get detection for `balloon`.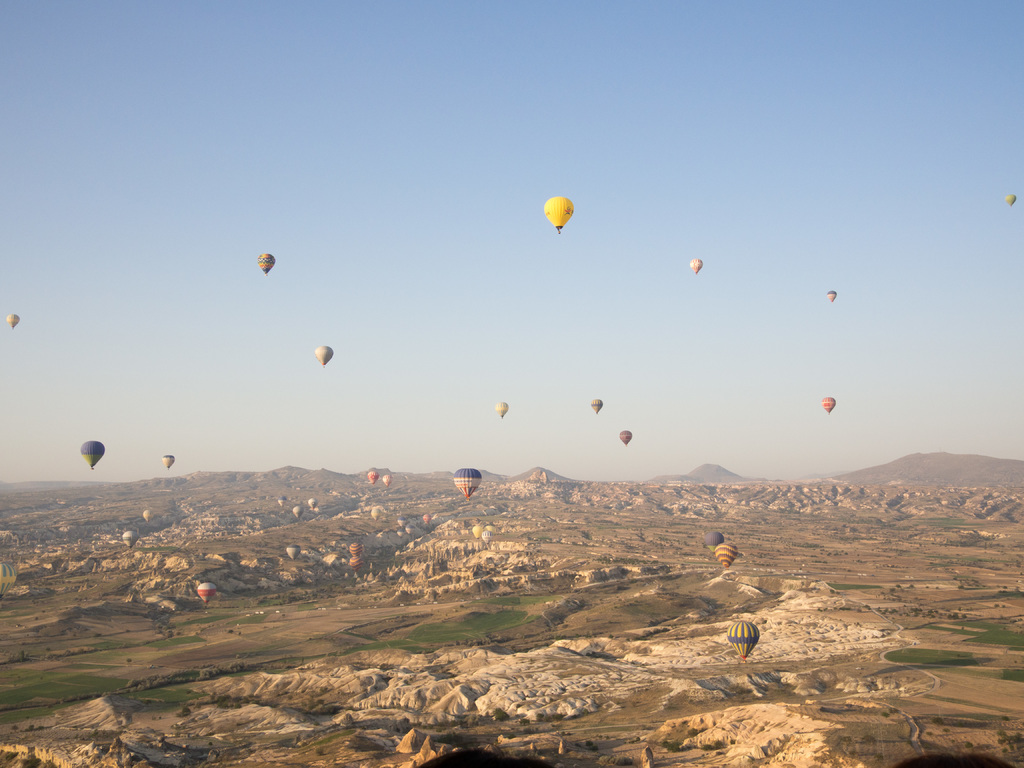
Detection: 370 504 383 523.
